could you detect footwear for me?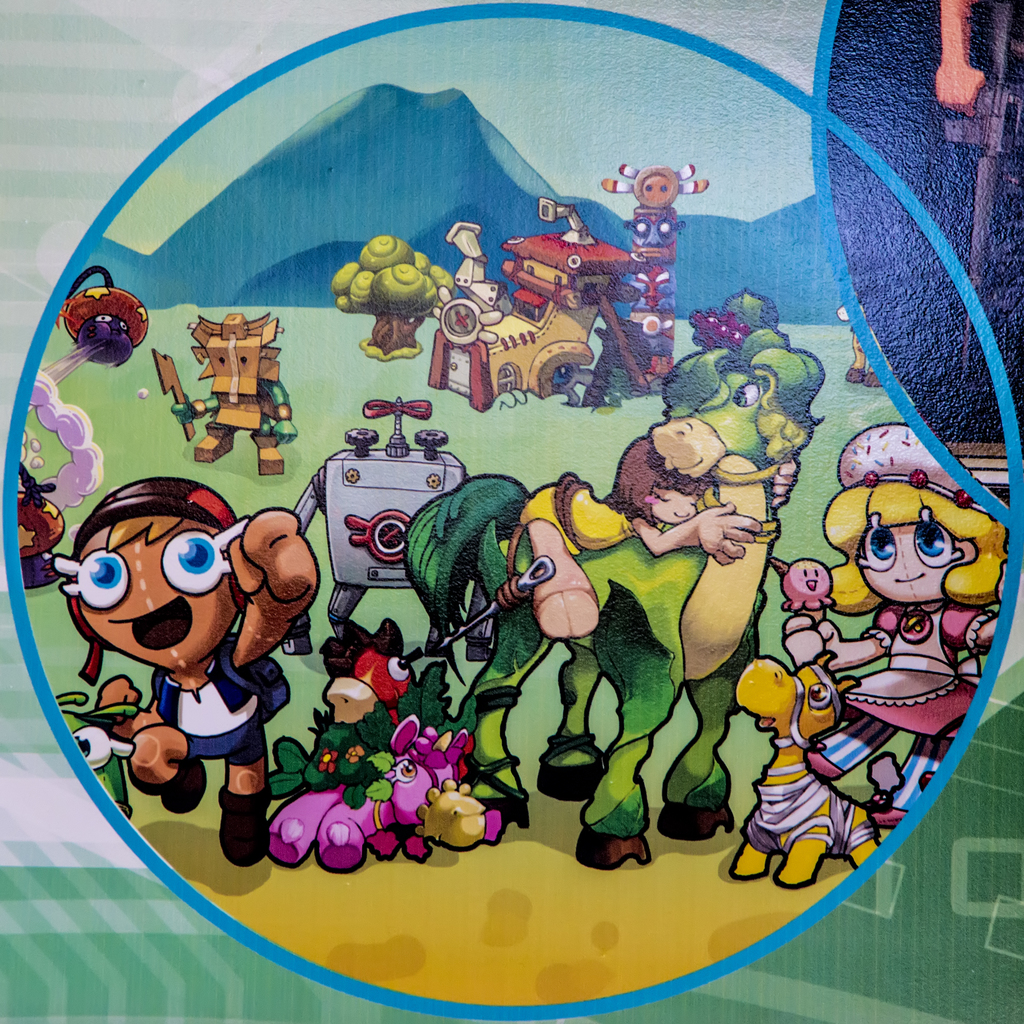
Detection result: [x1=222, y1=782, x2=269, y2=869].
